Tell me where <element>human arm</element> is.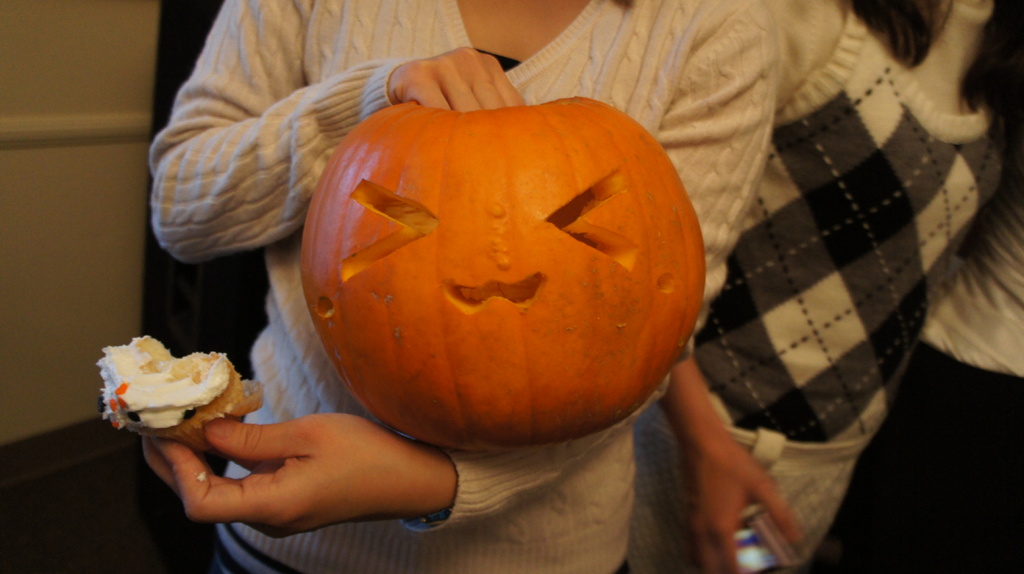
<element>human arm</element> is at x1=919, y1=122, x2=1023, y2=378.
